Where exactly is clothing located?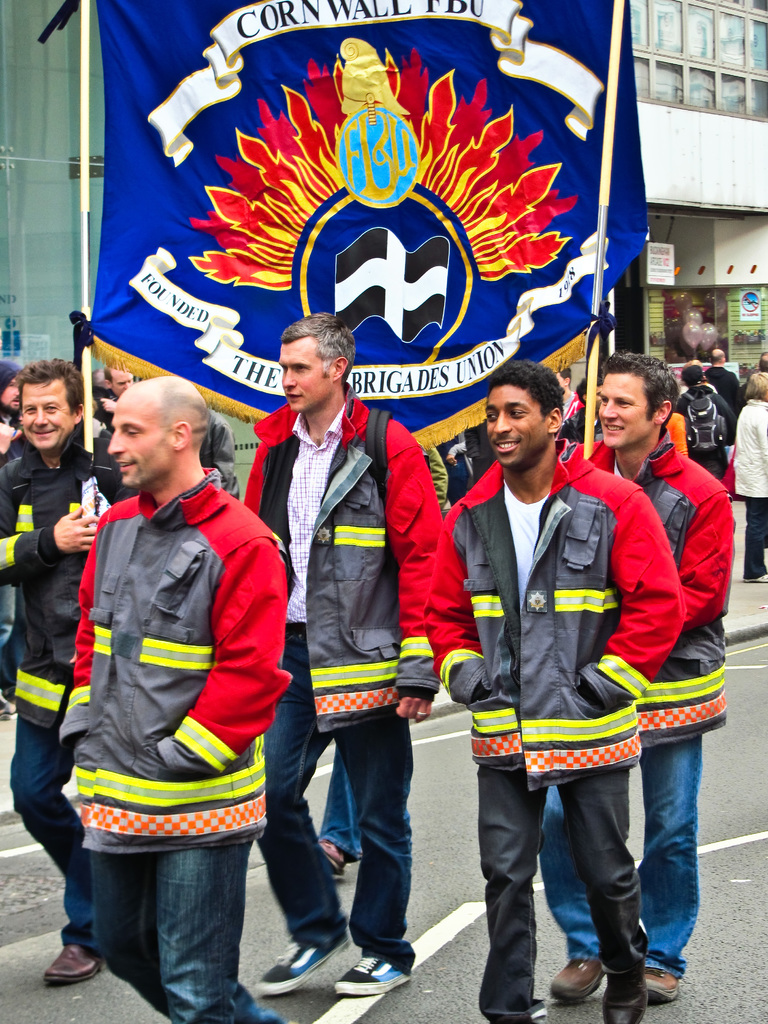
Its bounding box is x1=453, y1=465, x2=628, y2=738.
